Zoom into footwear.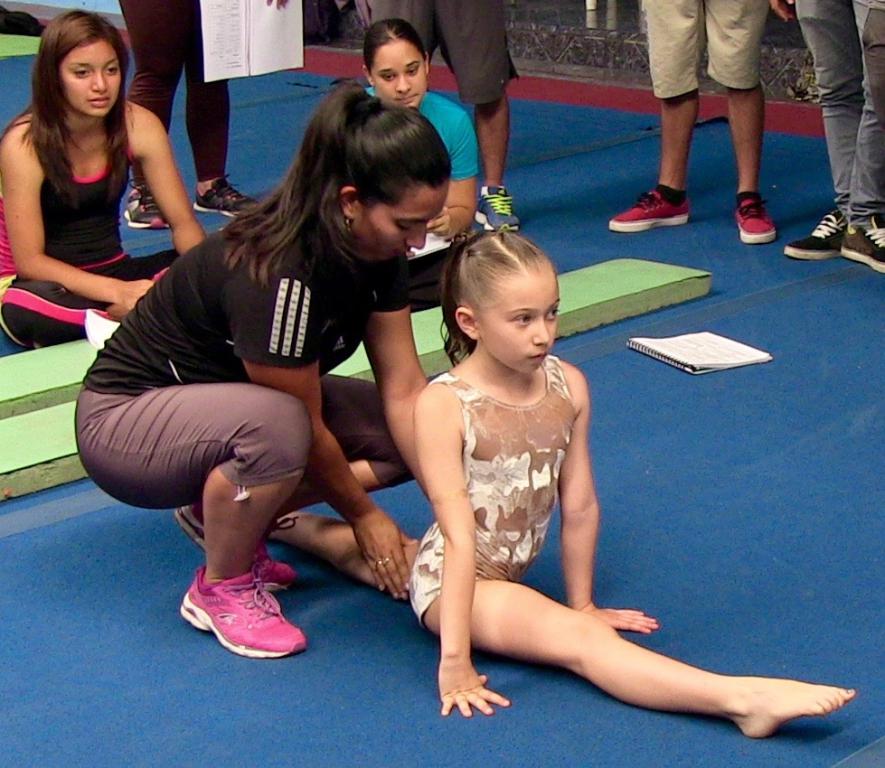
Zoom target: region(475, 182, 524, 229).
